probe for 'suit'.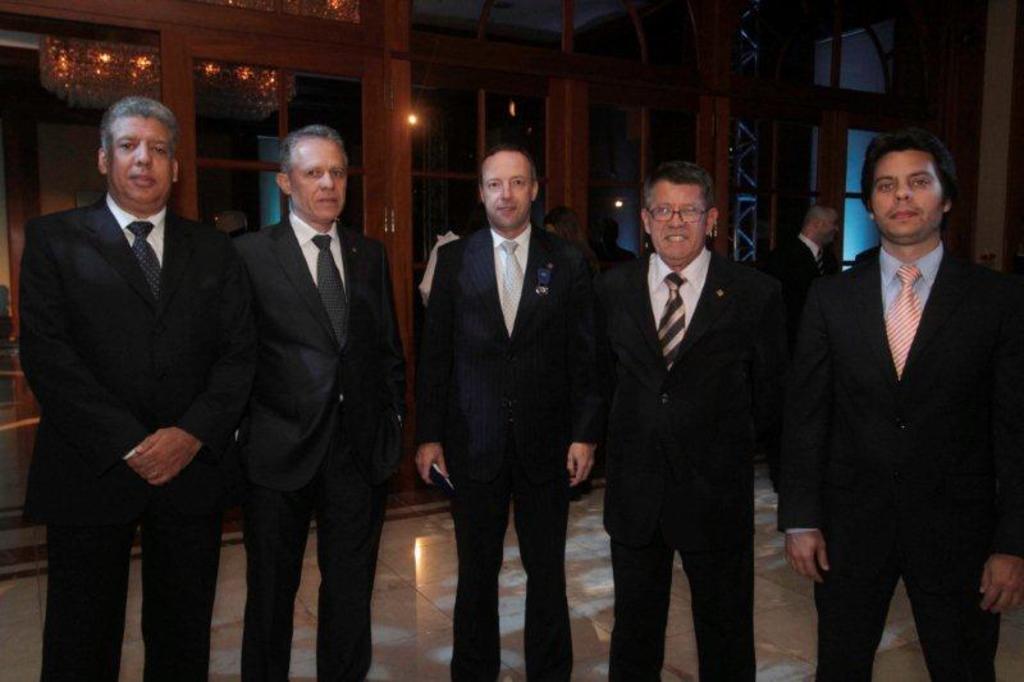
Probe result: locate(783, 239, 1023, 681).
